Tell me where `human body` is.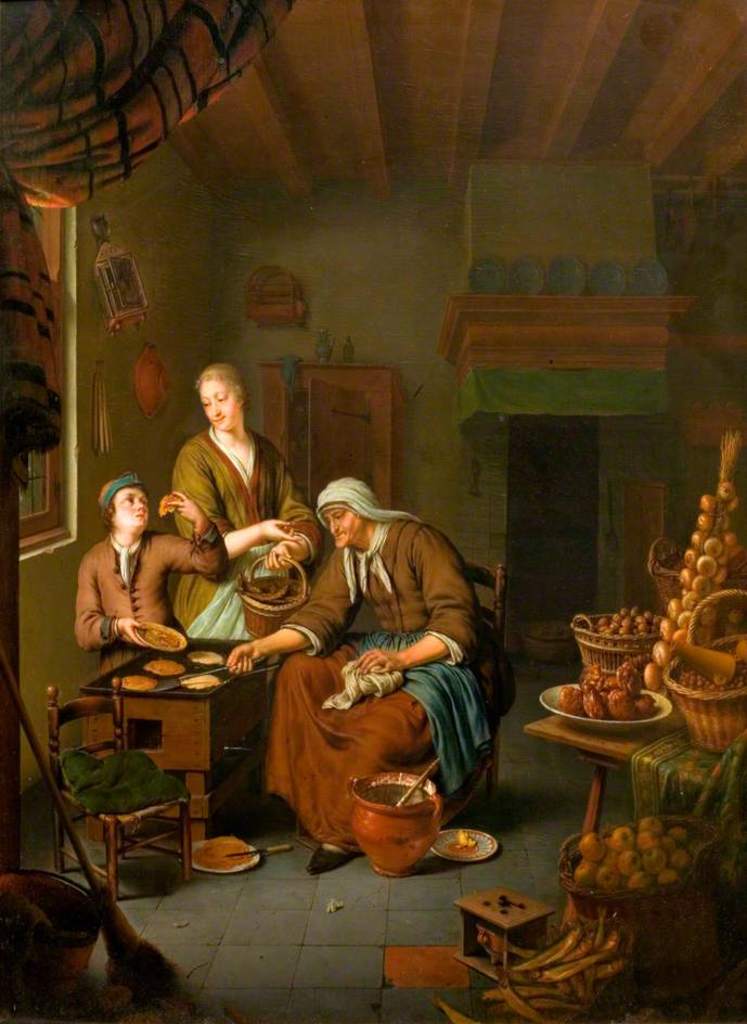
`human body` is at x1=167 y1=432 x2=325 y2=681.
